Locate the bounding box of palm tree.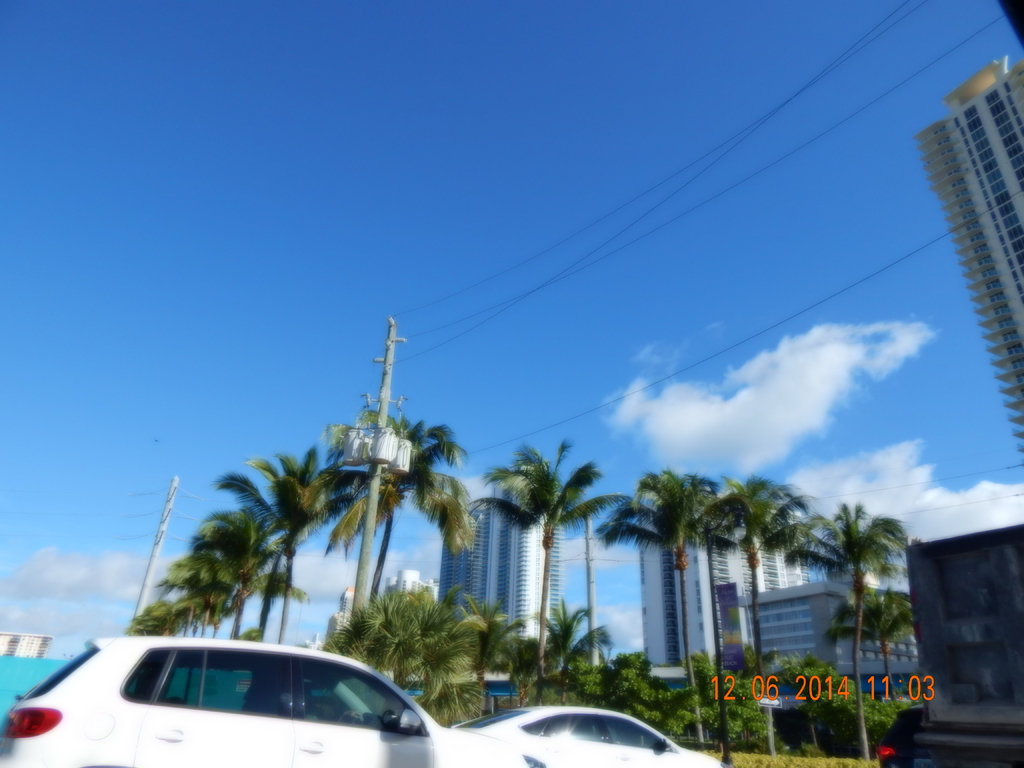
Bounding box: (684, 637, 733, 697).
